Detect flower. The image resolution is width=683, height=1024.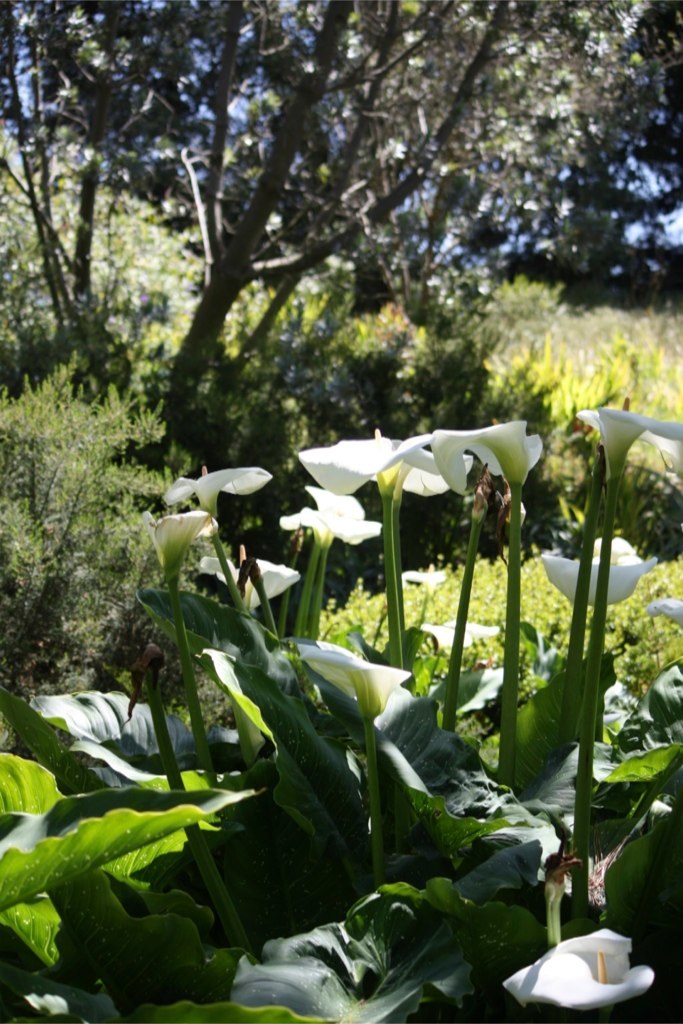
select_region(539, 550, 664, 606).
